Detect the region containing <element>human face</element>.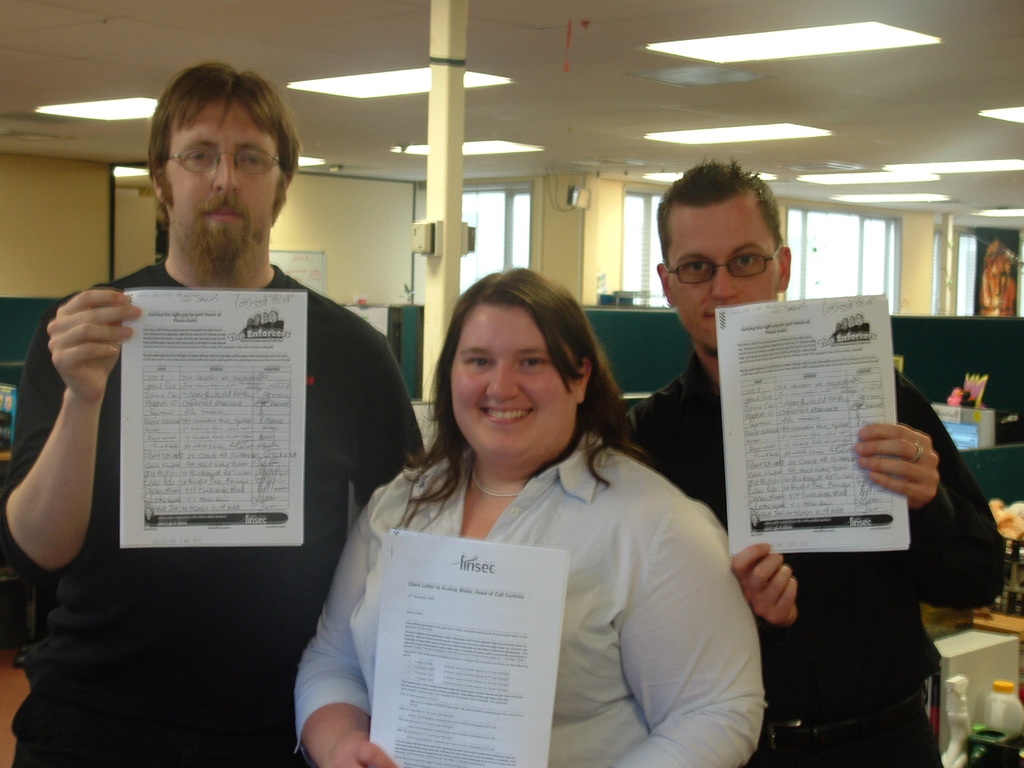
rect(665, 205, 782, 354).
